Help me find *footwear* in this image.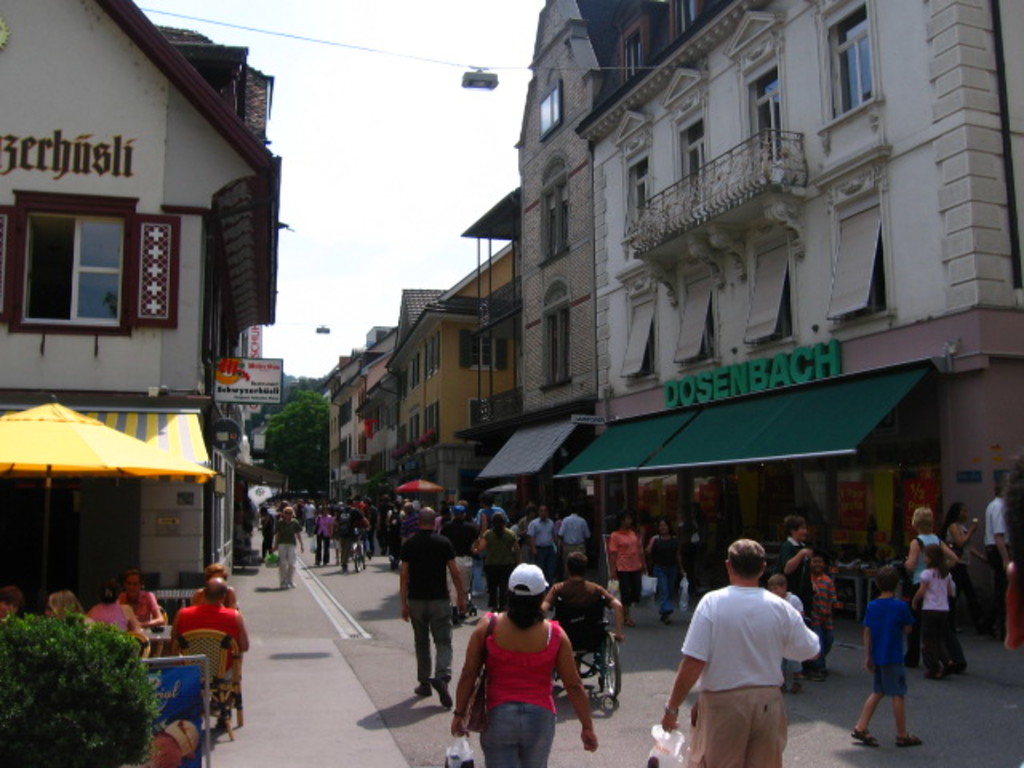
Found it: [left=851, top=725, right=877, bottom=747].
